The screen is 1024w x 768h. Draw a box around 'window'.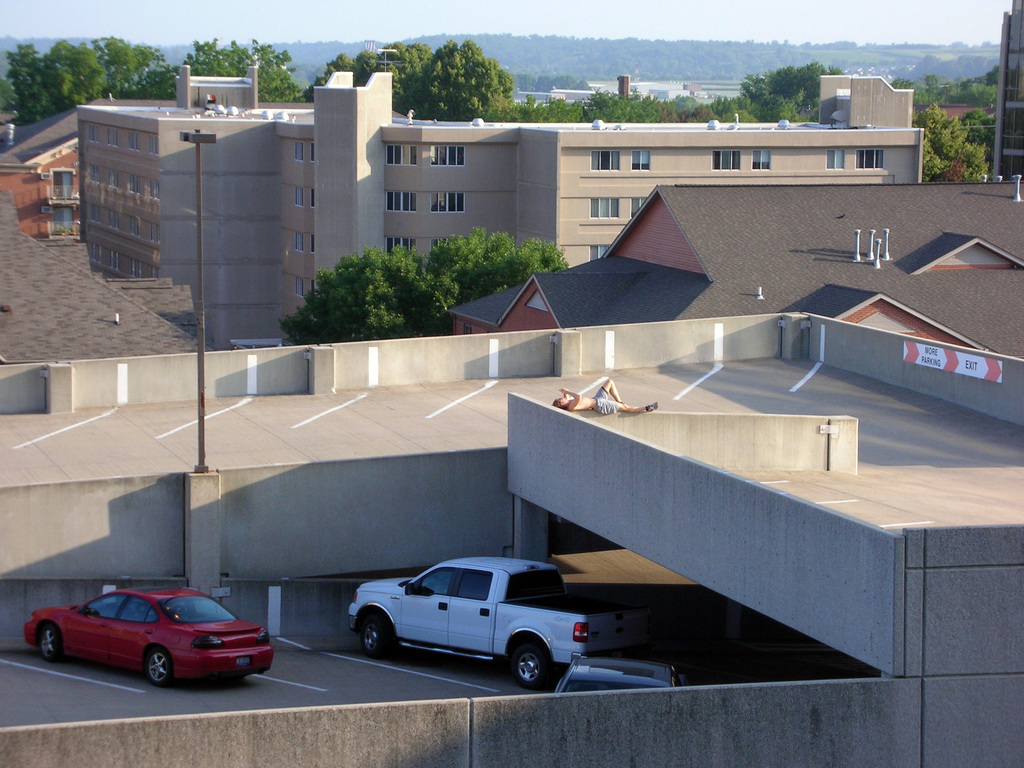
select_region(127, 214, 140, 239).
